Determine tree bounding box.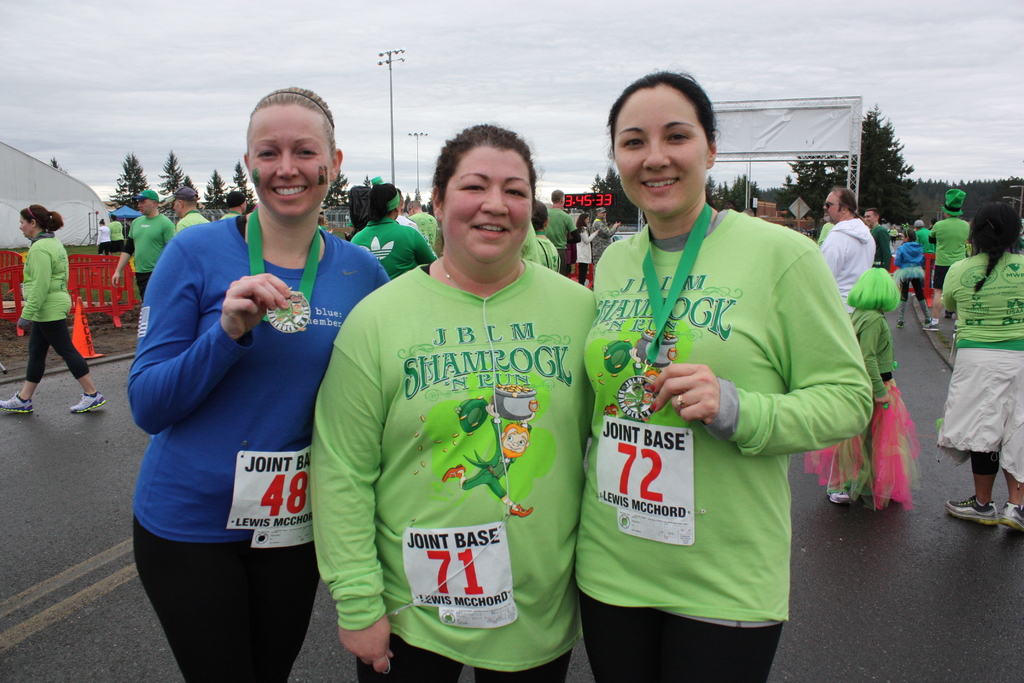
Determined: BBox(201, 170, 231, 207).
